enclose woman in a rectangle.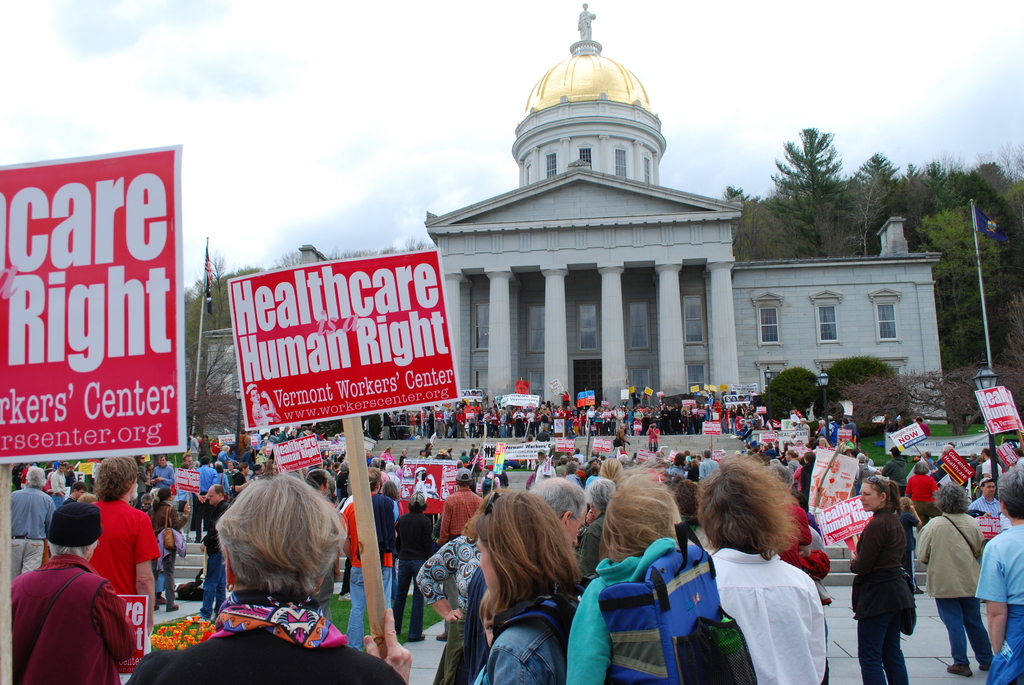
x1=147 y1=491 x2=185 y2=609.
